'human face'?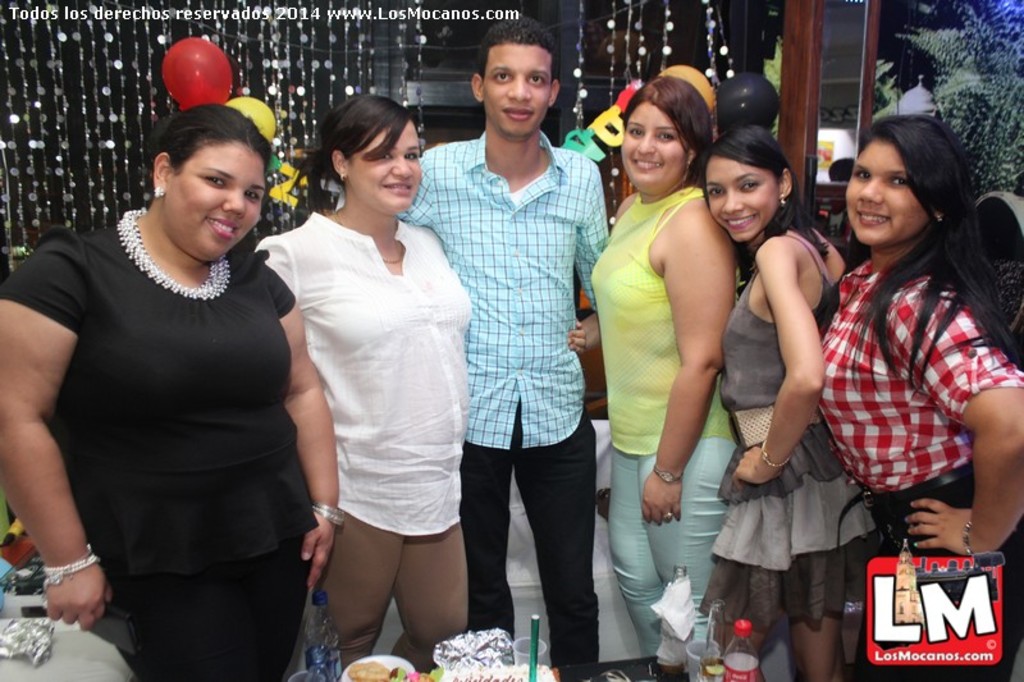
[x1=485, y1=42, x2=552, y2=139]
